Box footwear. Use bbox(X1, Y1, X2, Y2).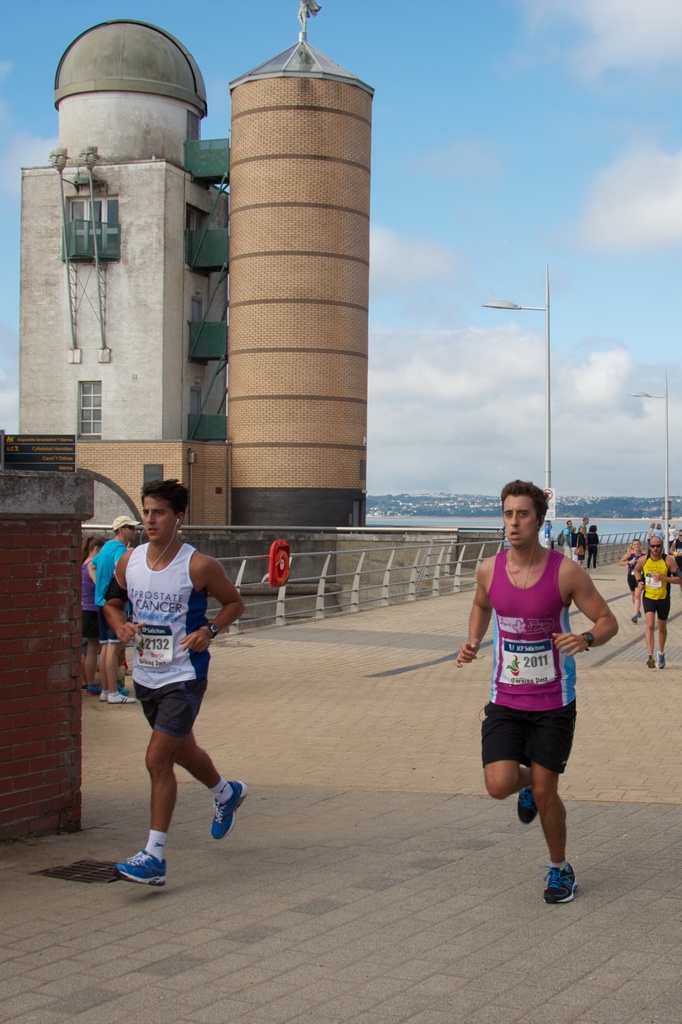
bbox(542, 854, 576, 905).
